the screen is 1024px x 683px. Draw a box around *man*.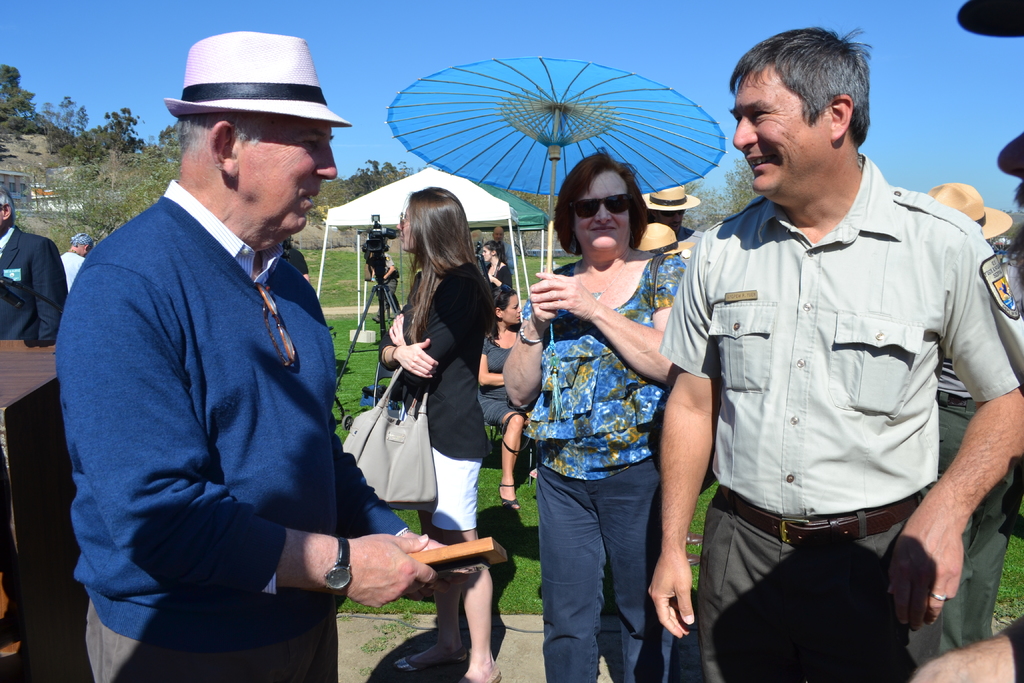
l=924, t=181, r=1023, b=654.
